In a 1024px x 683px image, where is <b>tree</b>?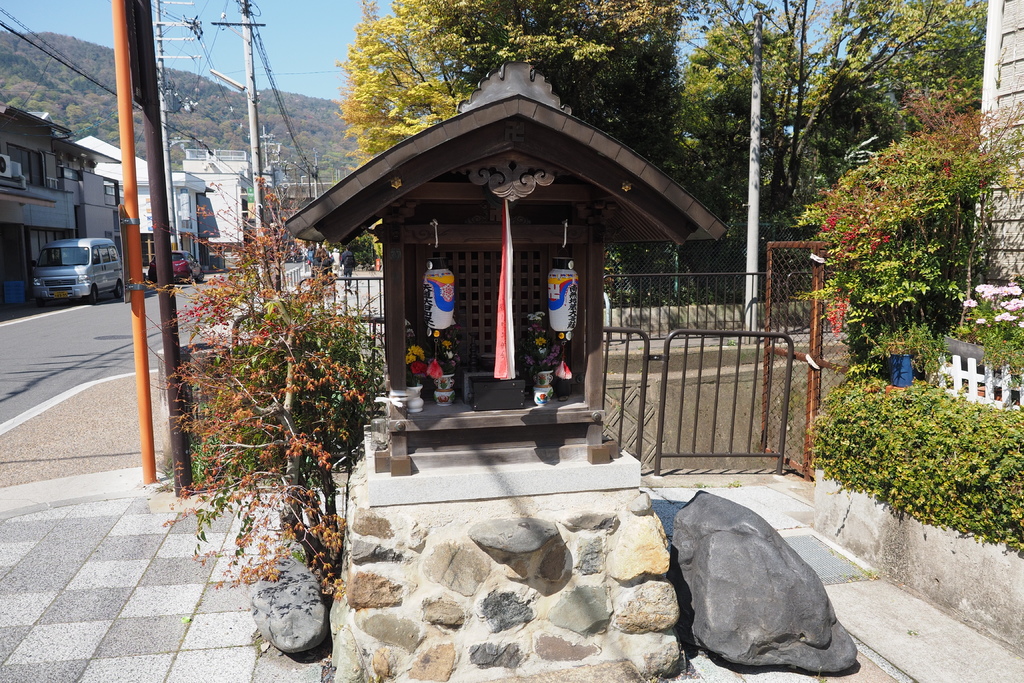
x1=748 y1=0 x2=990 y2=235.
